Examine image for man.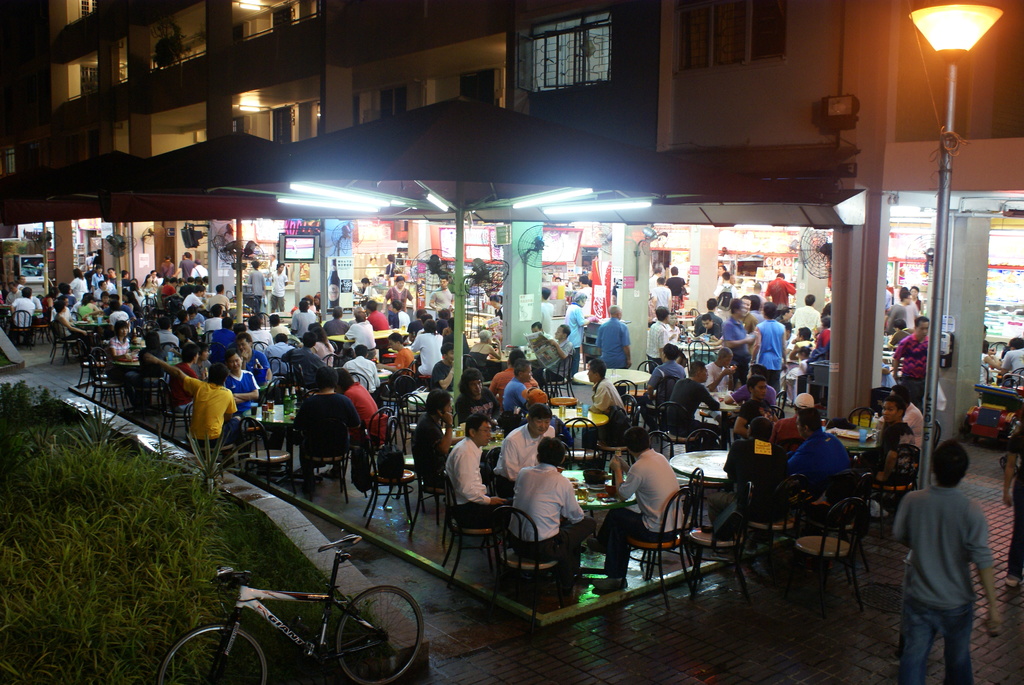
Examination result: {"left": 733, "top": 376, "right": 778, "bottom": 439}.
